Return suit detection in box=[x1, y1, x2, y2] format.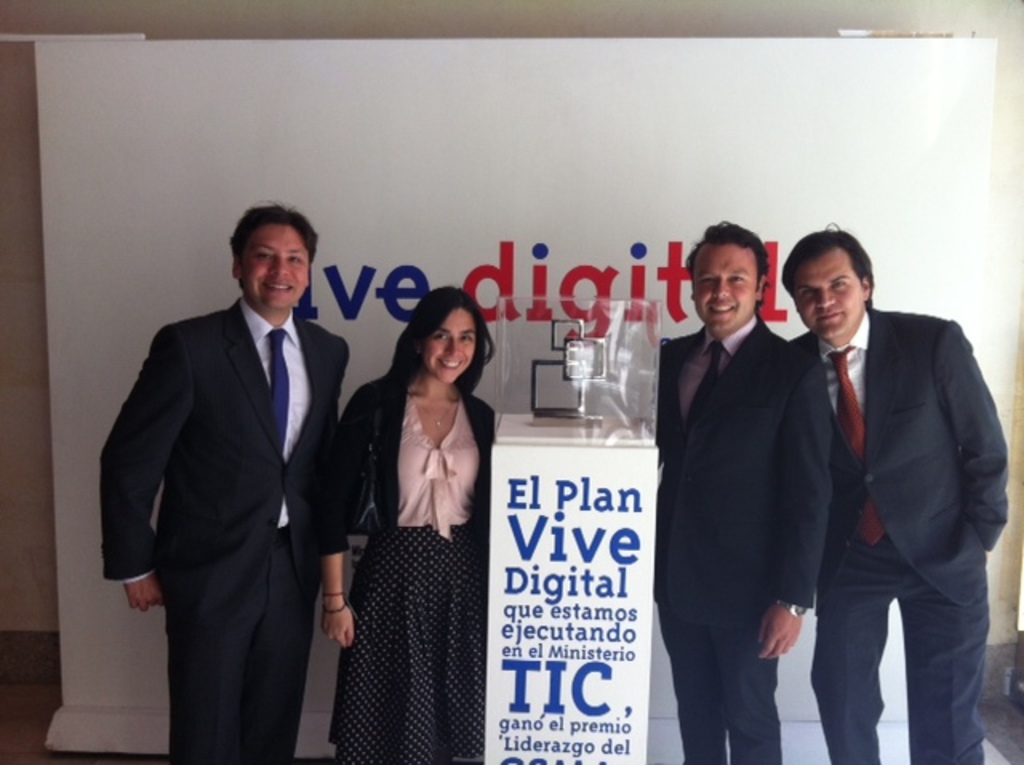
box=[651, 314, 835, 763].
